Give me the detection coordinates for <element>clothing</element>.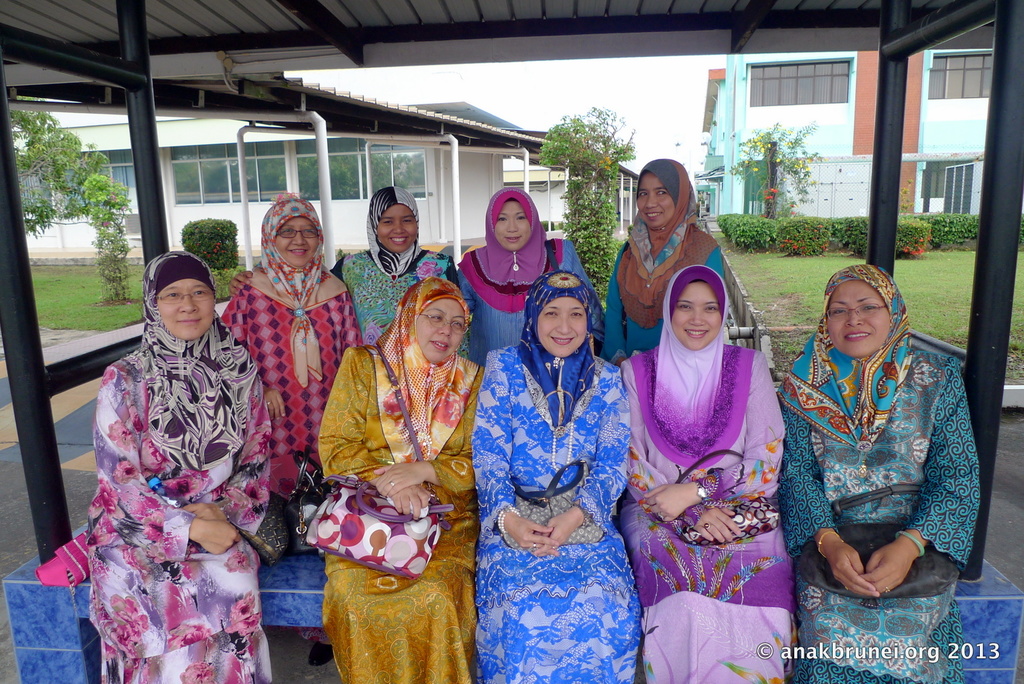
bbox=[317, 277, 488, 683].
